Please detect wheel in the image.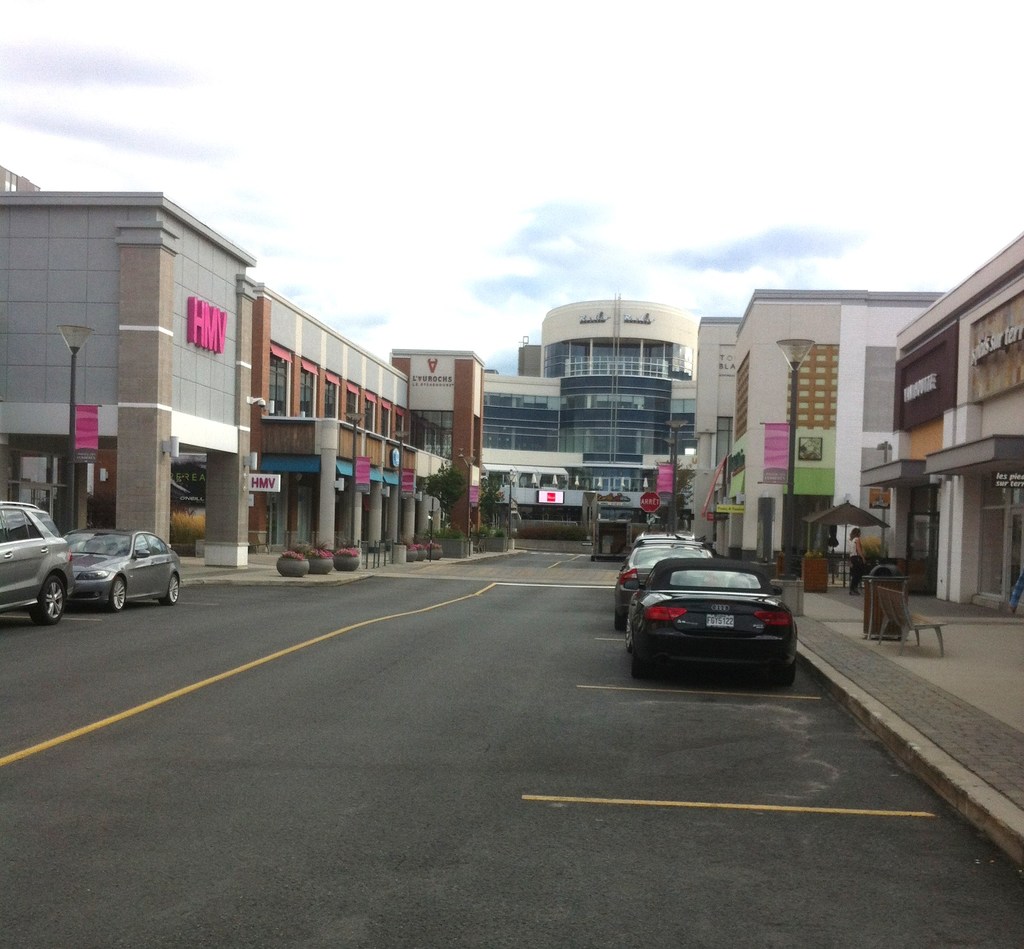
region(158, 570, 180, 605).
